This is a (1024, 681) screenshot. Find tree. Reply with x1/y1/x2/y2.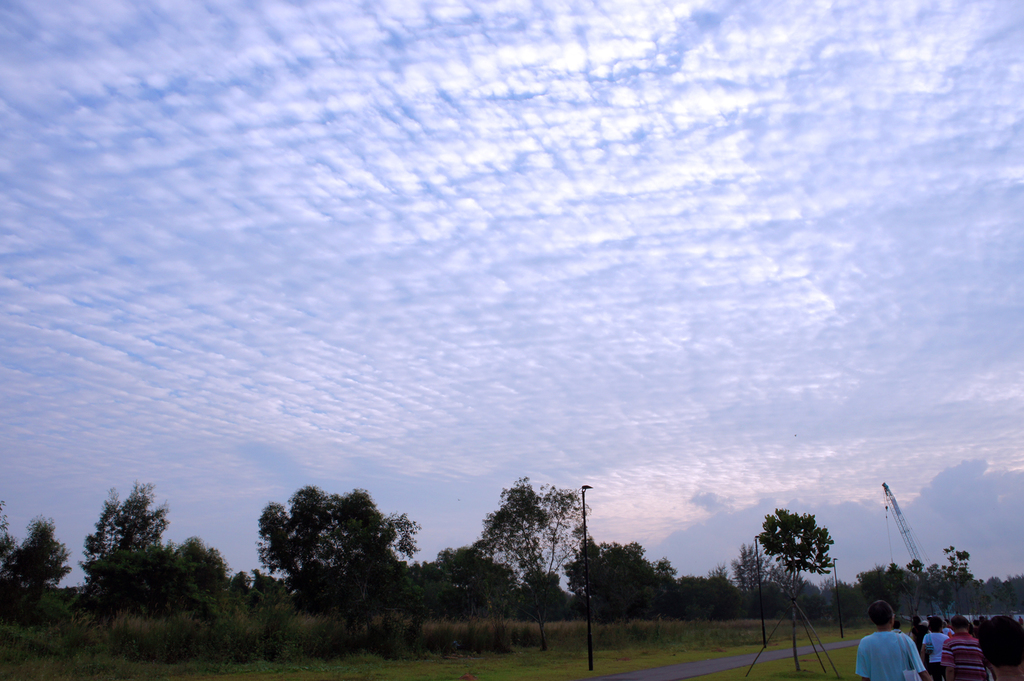
84/540/175/628.
